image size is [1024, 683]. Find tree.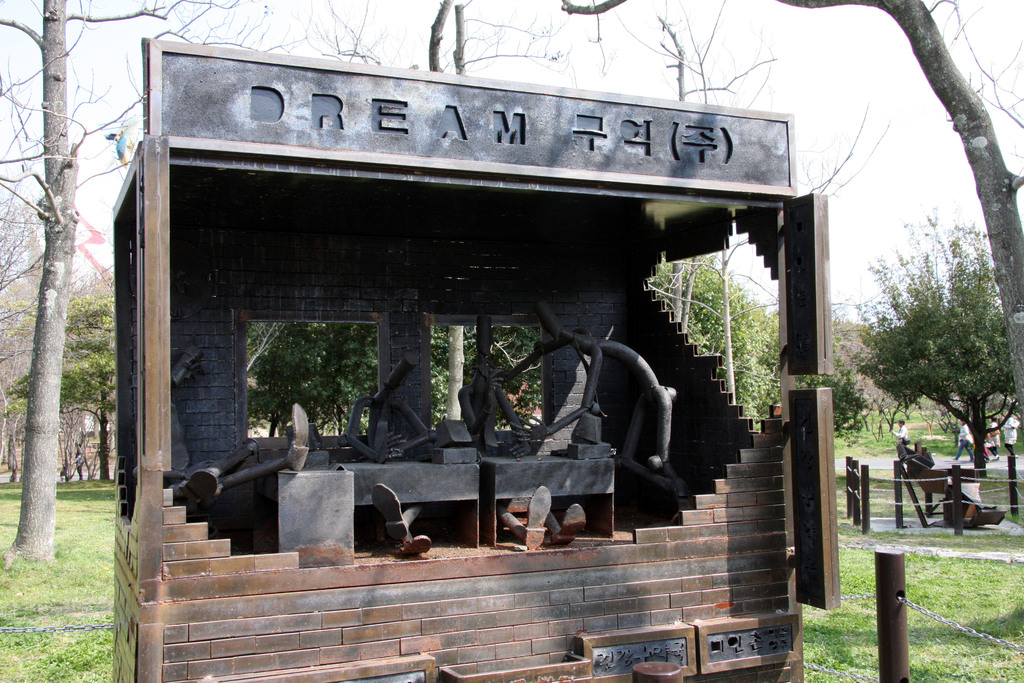
246:320:379:438.
